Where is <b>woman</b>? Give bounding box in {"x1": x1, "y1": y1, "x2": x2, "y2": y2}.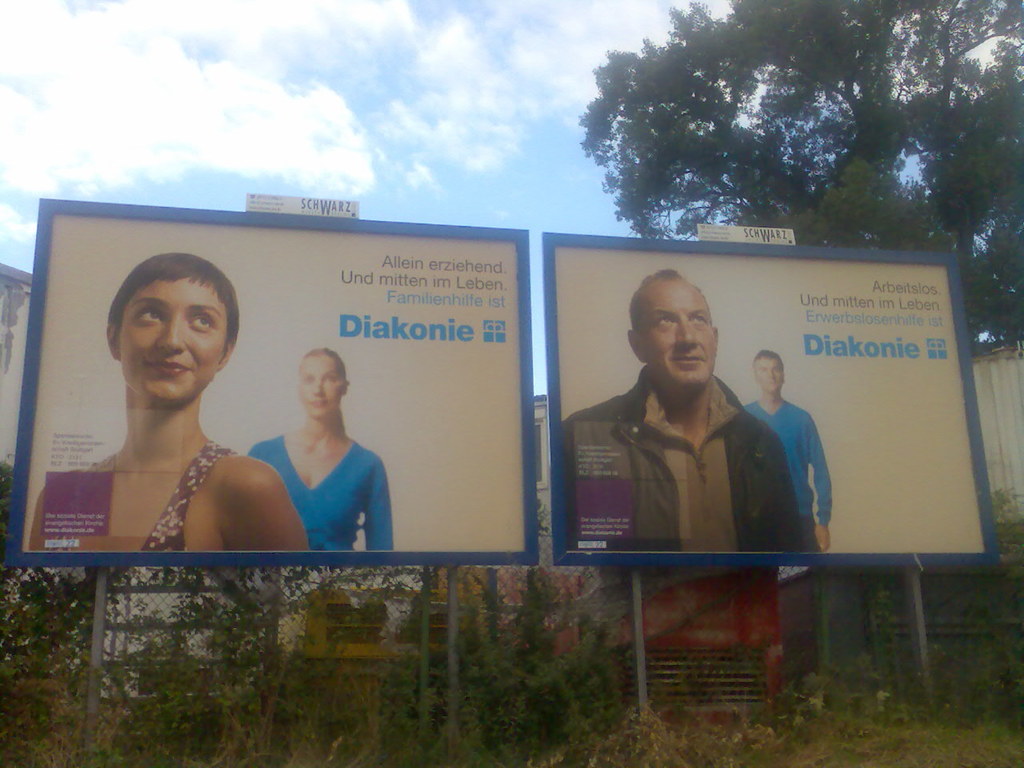
{"x1": 47, "y1": 235, "x2": 292, "y2": 573}.
